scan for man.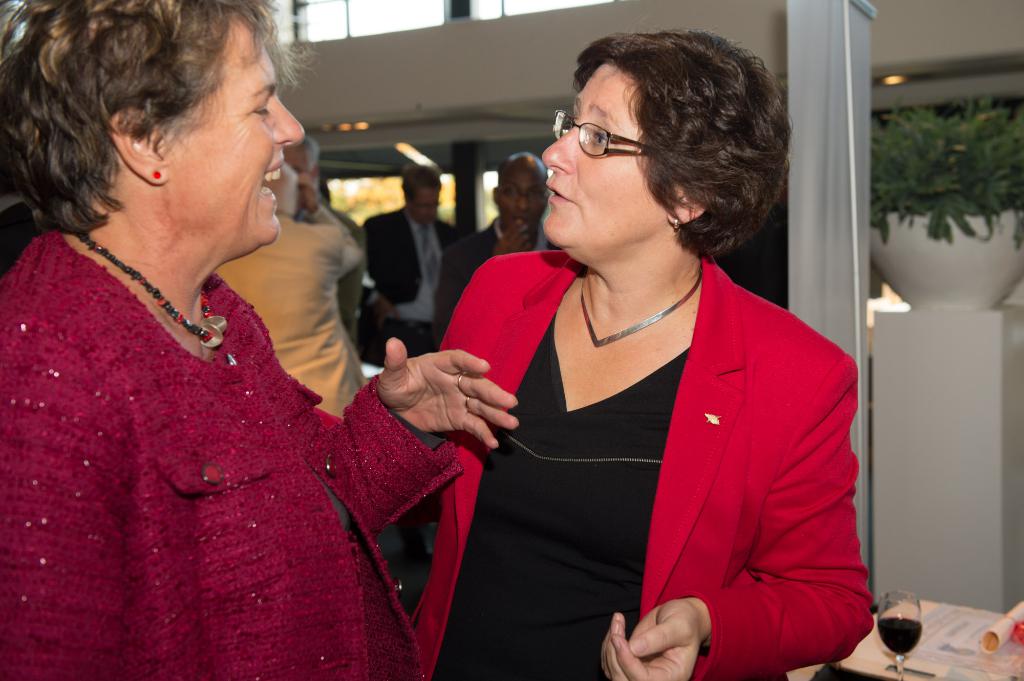
Scan result: 351, 139, 465, 337.
